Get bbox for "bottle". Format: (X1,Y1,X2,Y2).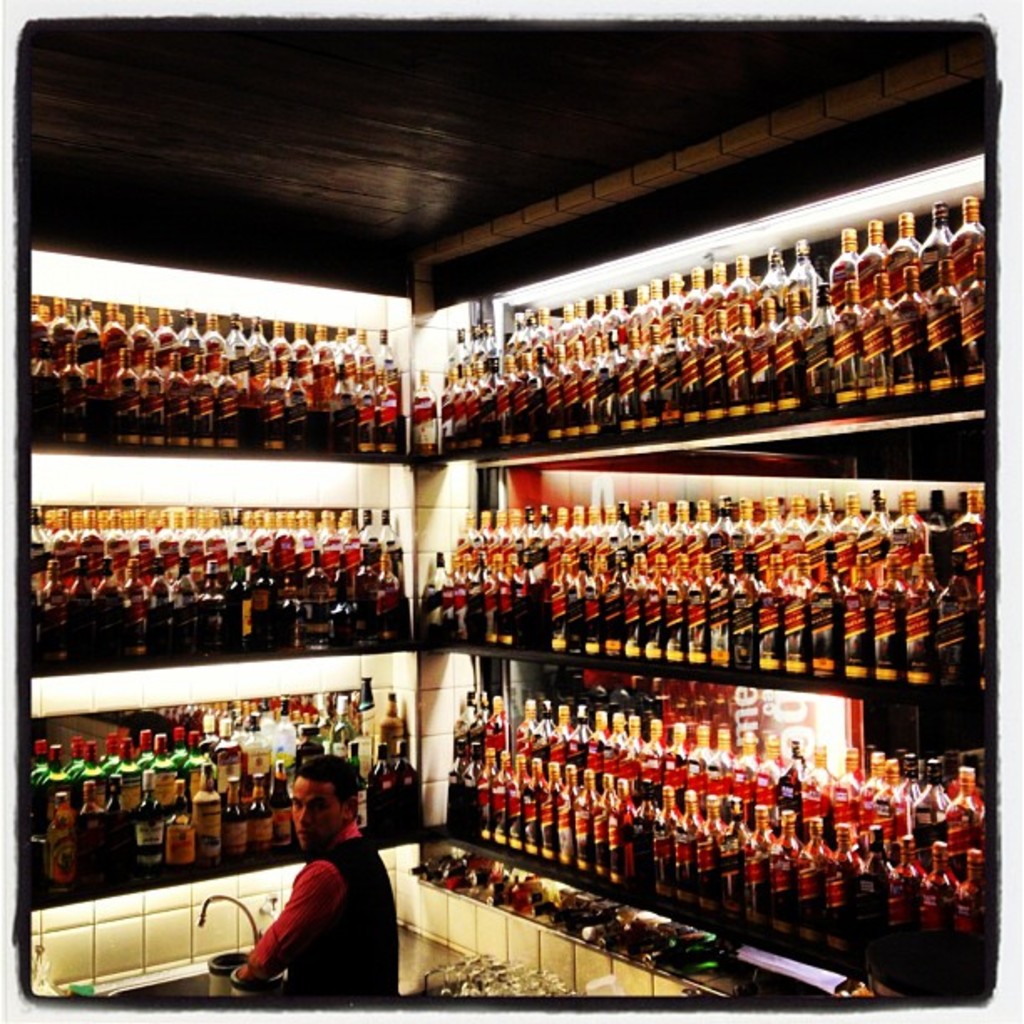
(587,909,661,929).
